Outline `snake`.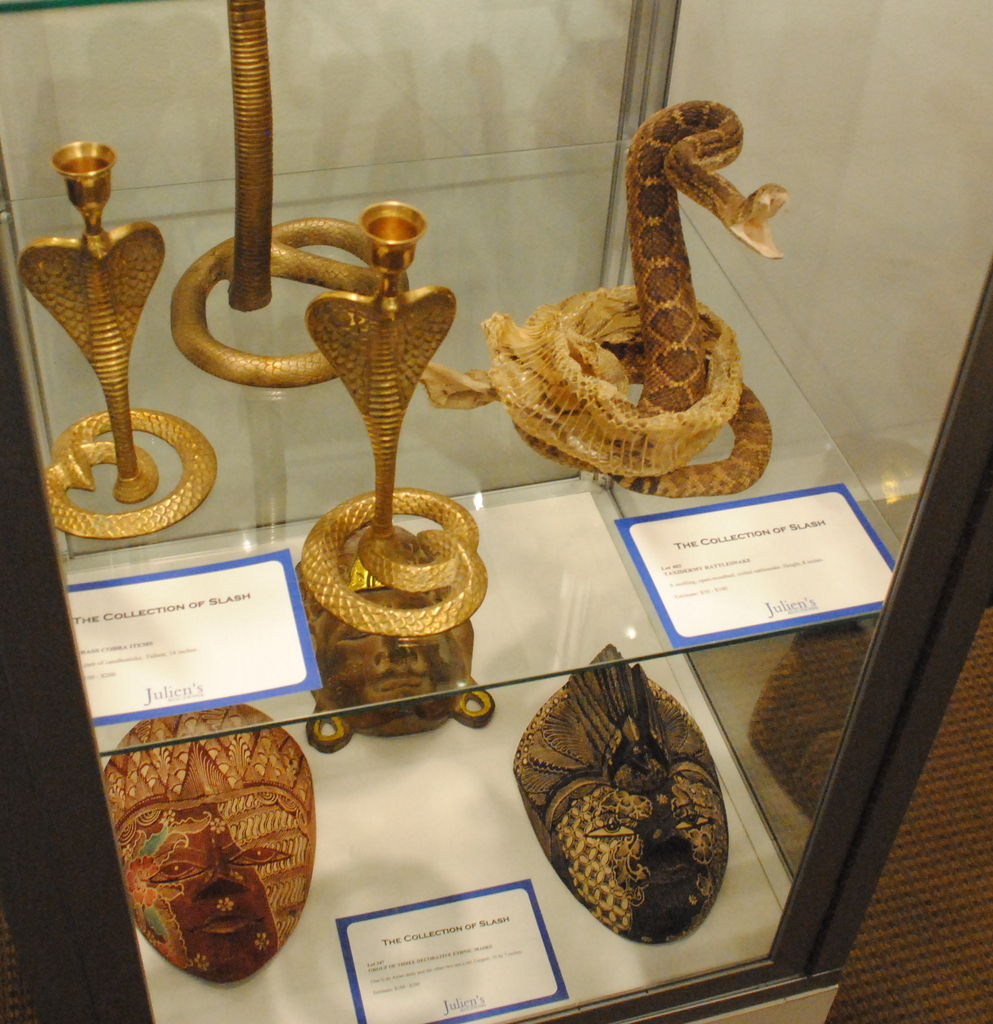
Outline: Rect(514, 97, 785, 493).
